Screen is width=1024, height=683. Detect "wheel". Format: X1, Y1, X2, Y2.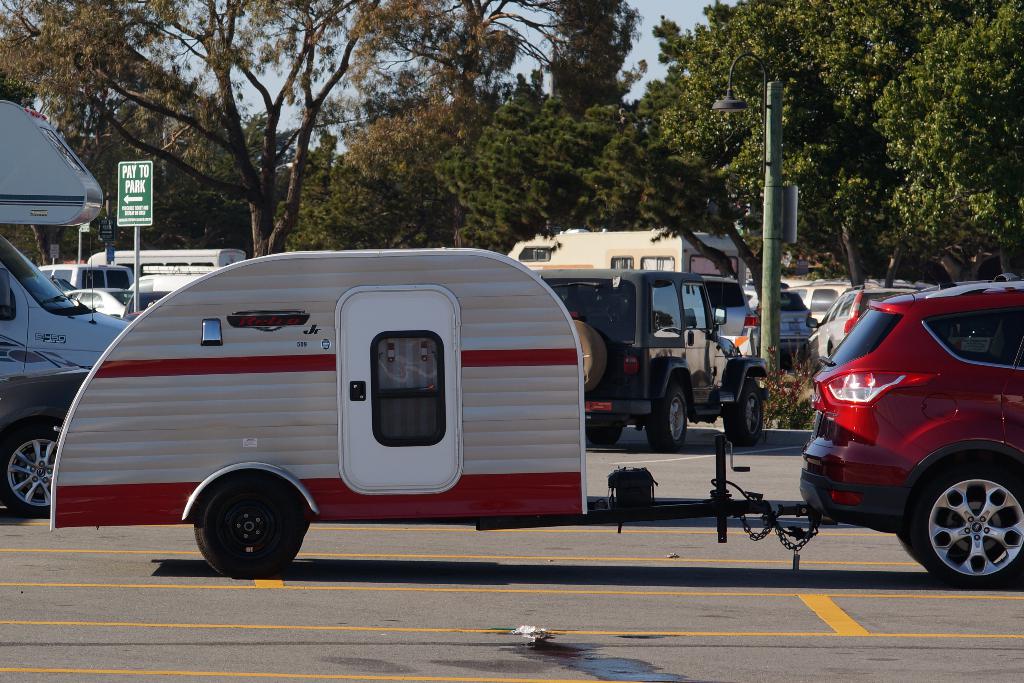
725, 380, 765, 445.
